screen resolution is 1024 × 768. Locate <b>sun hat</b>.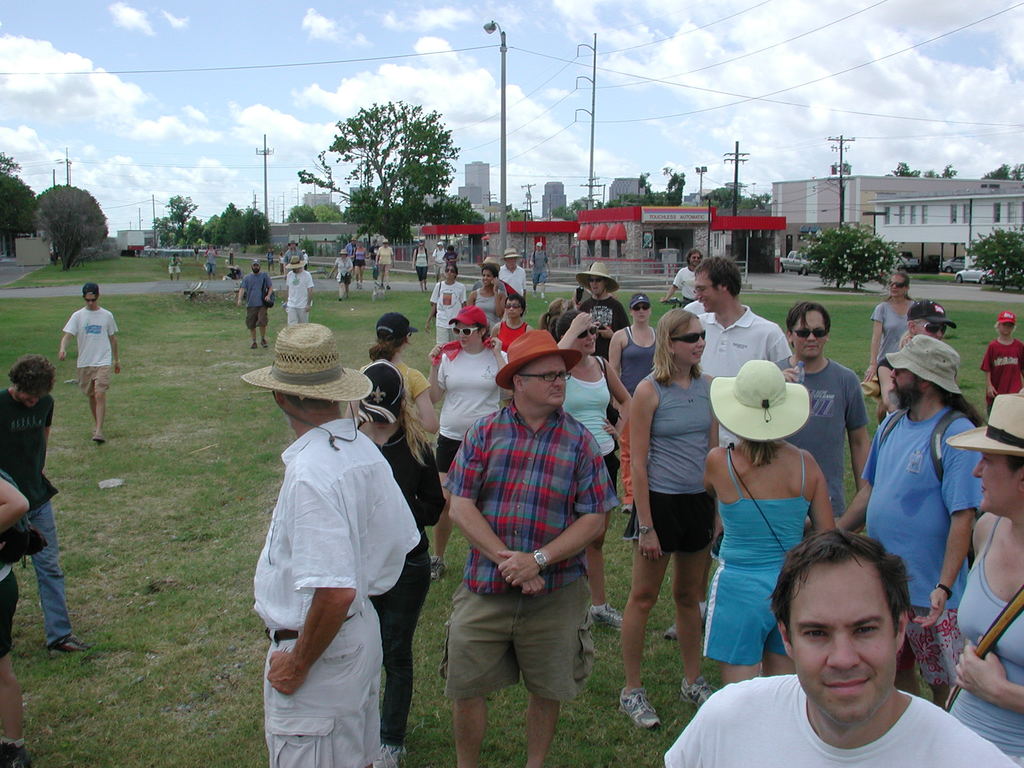
{"left": 493, "top": 324, "right": 582, "bottom": 390}.
